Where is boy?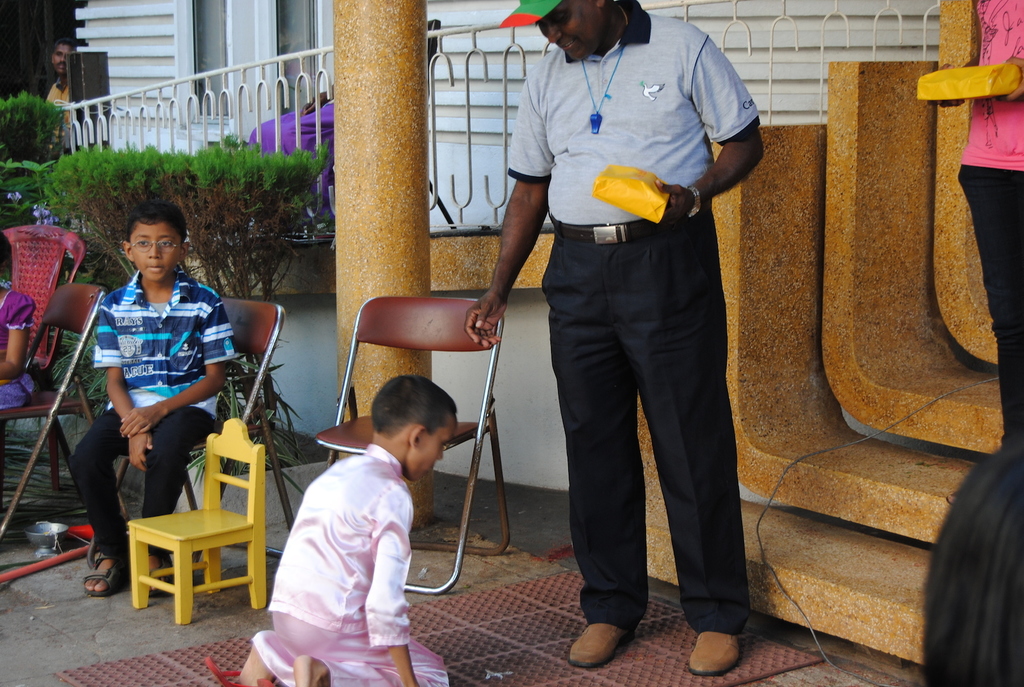
x1=235, y1=375, x2=460, y2=686.
